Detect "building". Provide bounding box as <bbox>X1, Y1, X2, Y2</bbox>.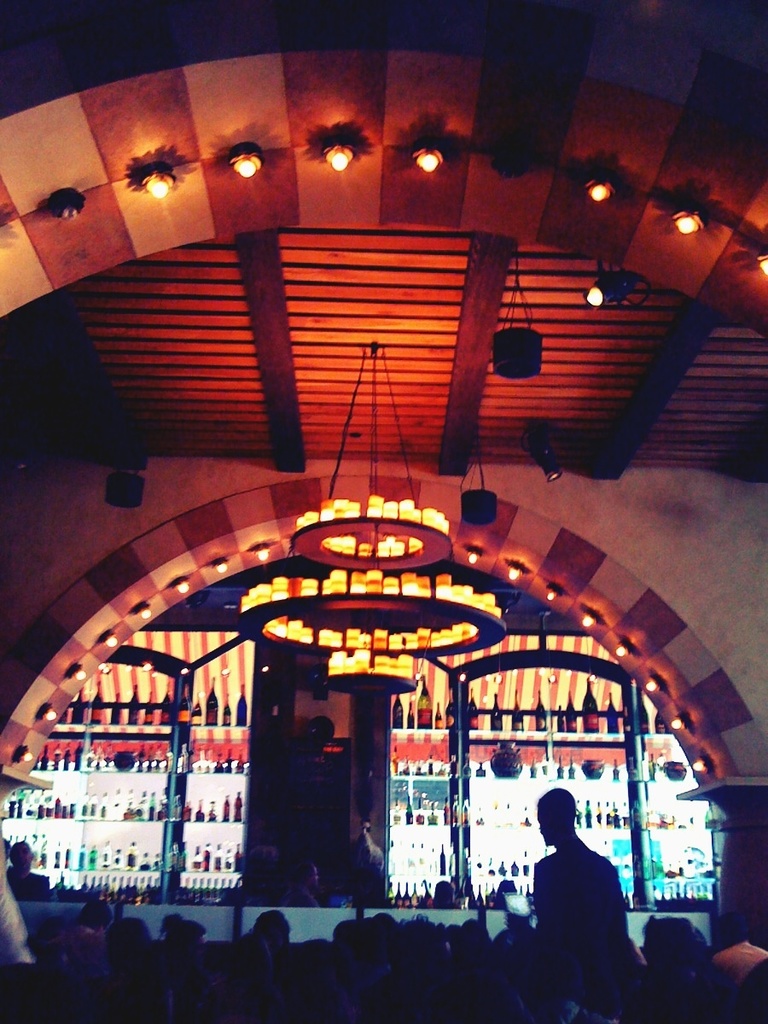
<bbox>0, 0, 767, 1023</bbox>.
